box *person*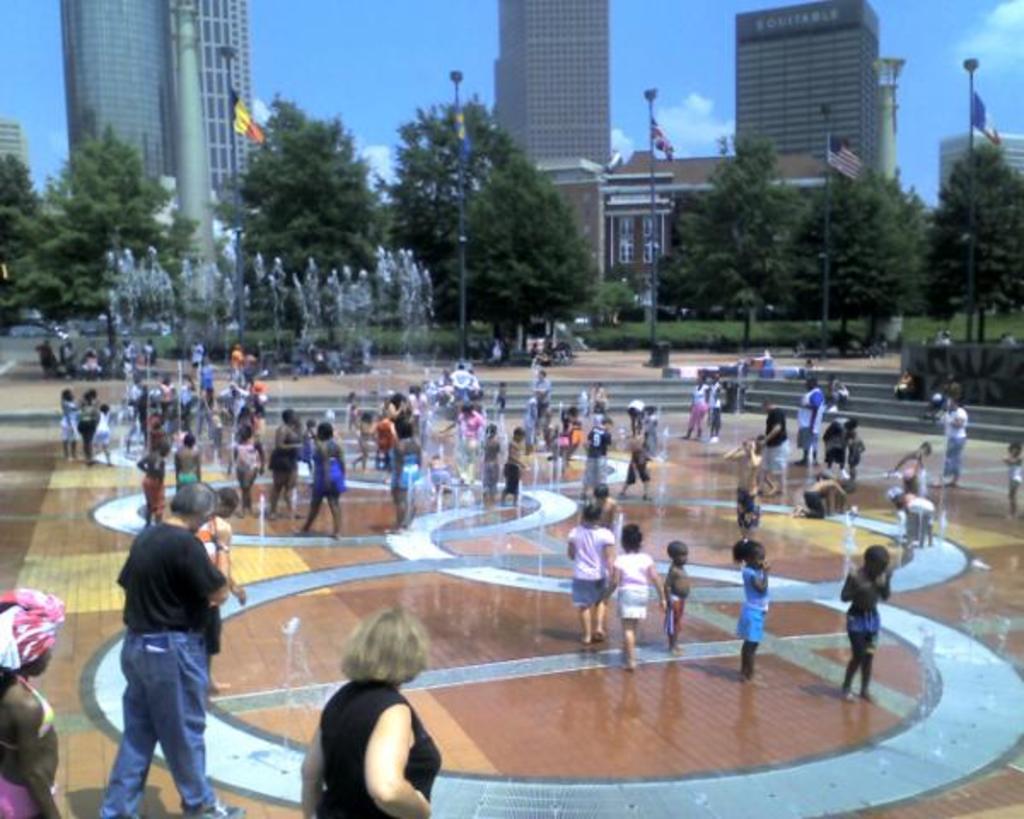
bbox=(788, 370, 824, 456)
